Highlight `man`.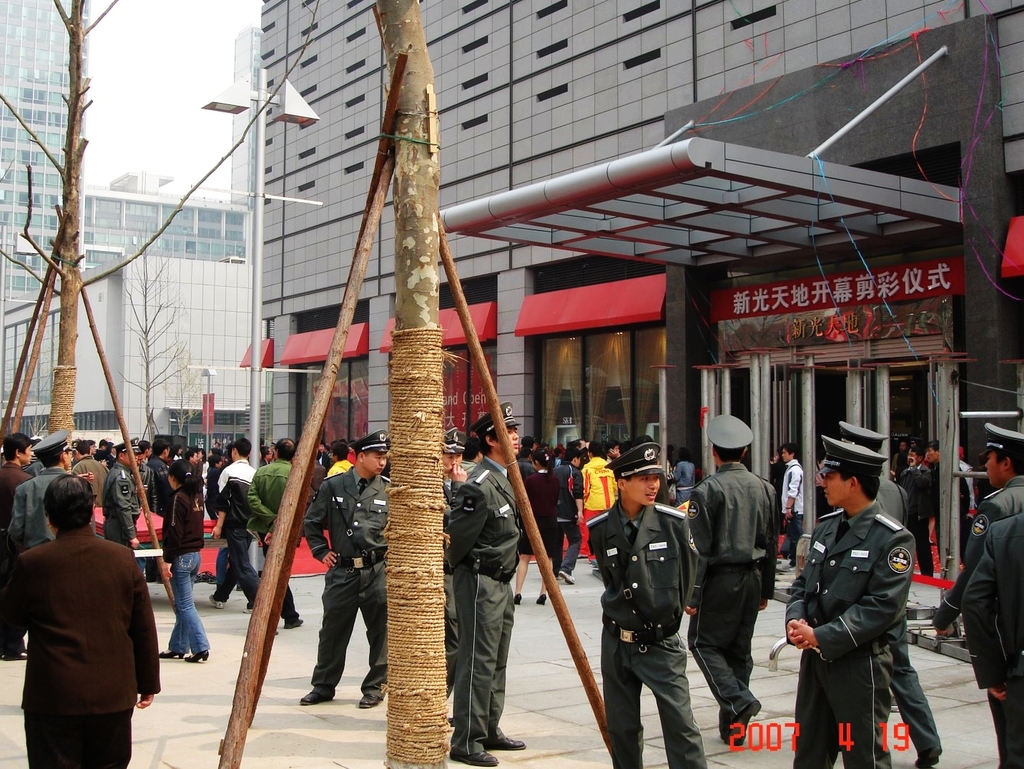
Highlighted region: <region>9, 457, 154, 756</region>.
